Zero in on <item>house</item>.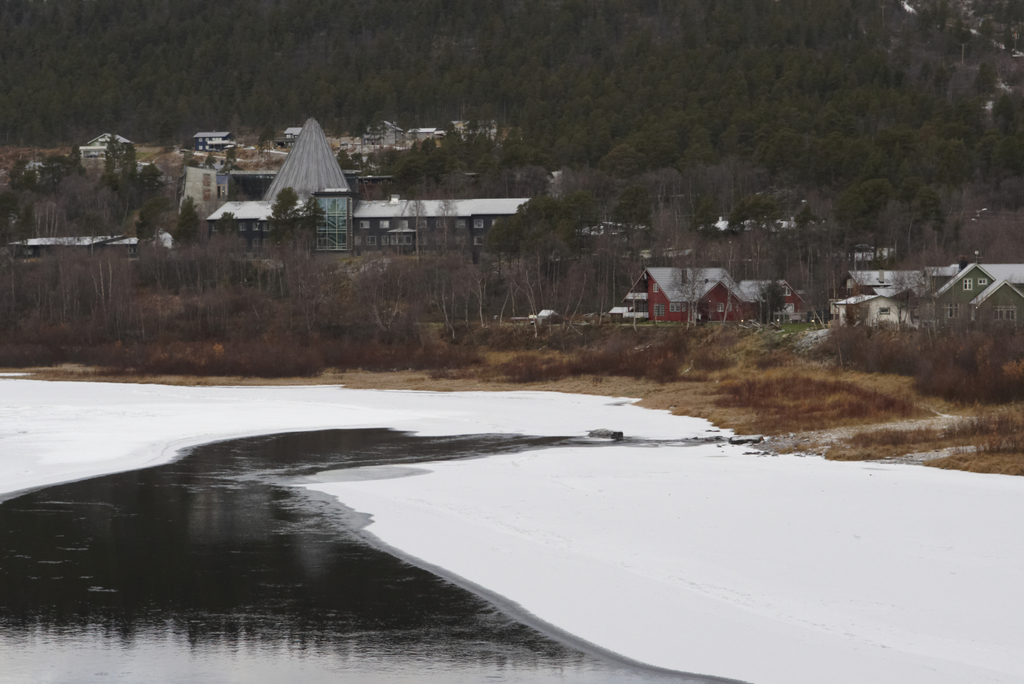
Zeroed in: (835,294,902,330).
